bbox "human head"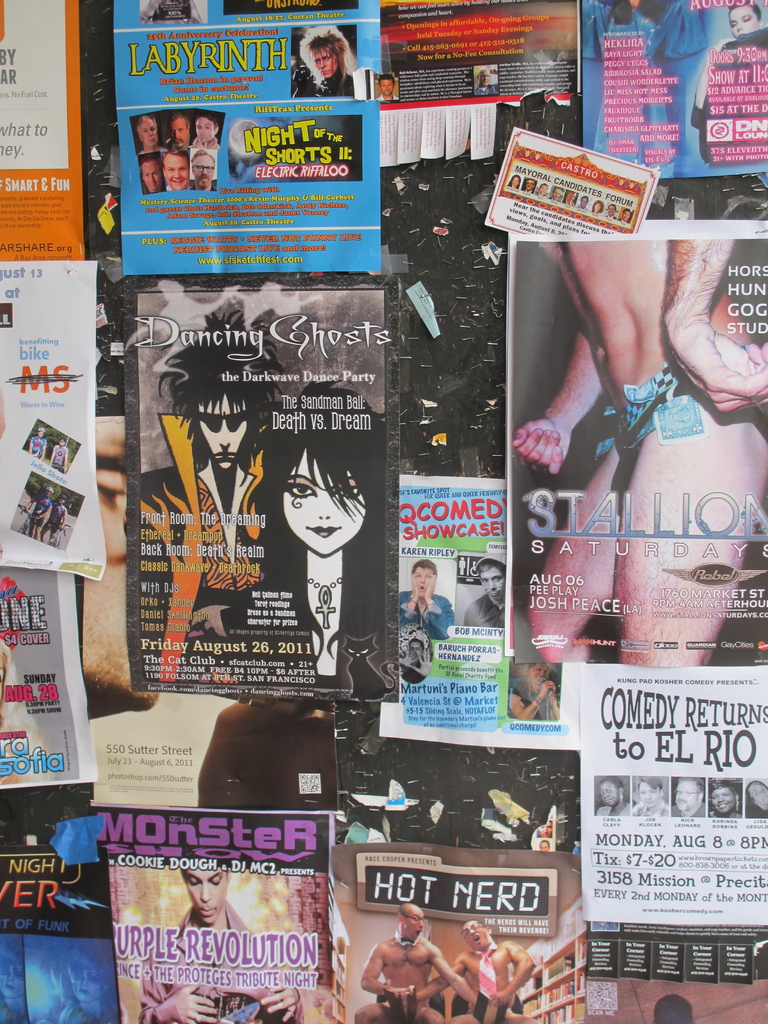
[408, 559, 438, 601]
